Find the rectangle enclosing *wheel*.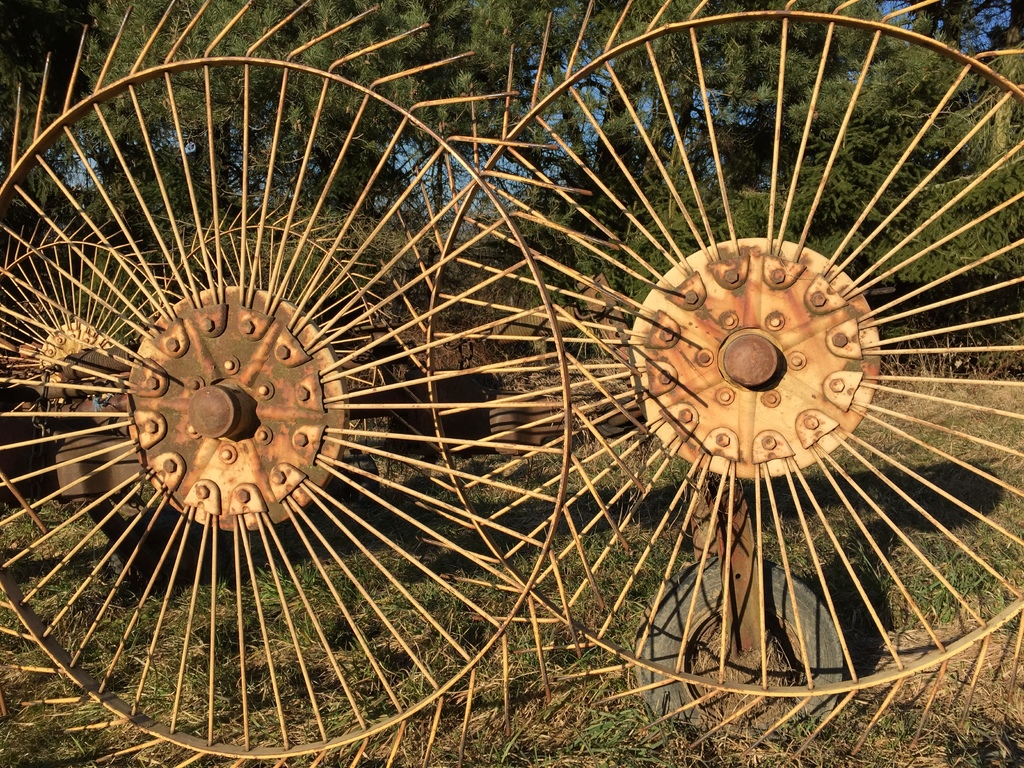
left=2, top=0, right=639, bottom=767.
